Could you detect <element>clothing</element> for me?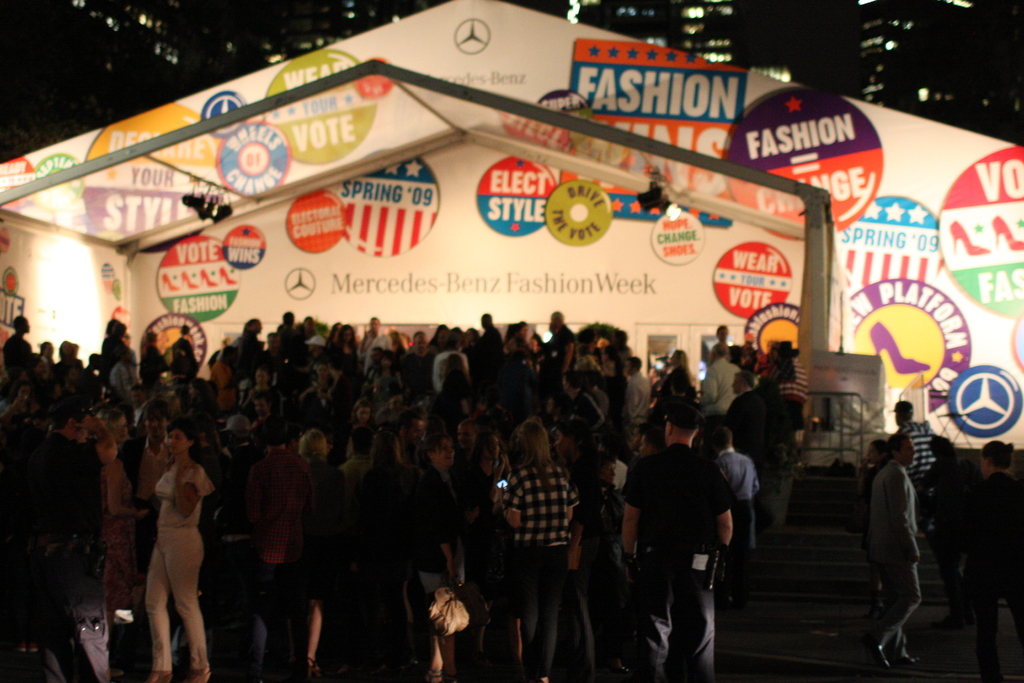
Detection result: (left=775, top=357, right=806, bottom=402).
